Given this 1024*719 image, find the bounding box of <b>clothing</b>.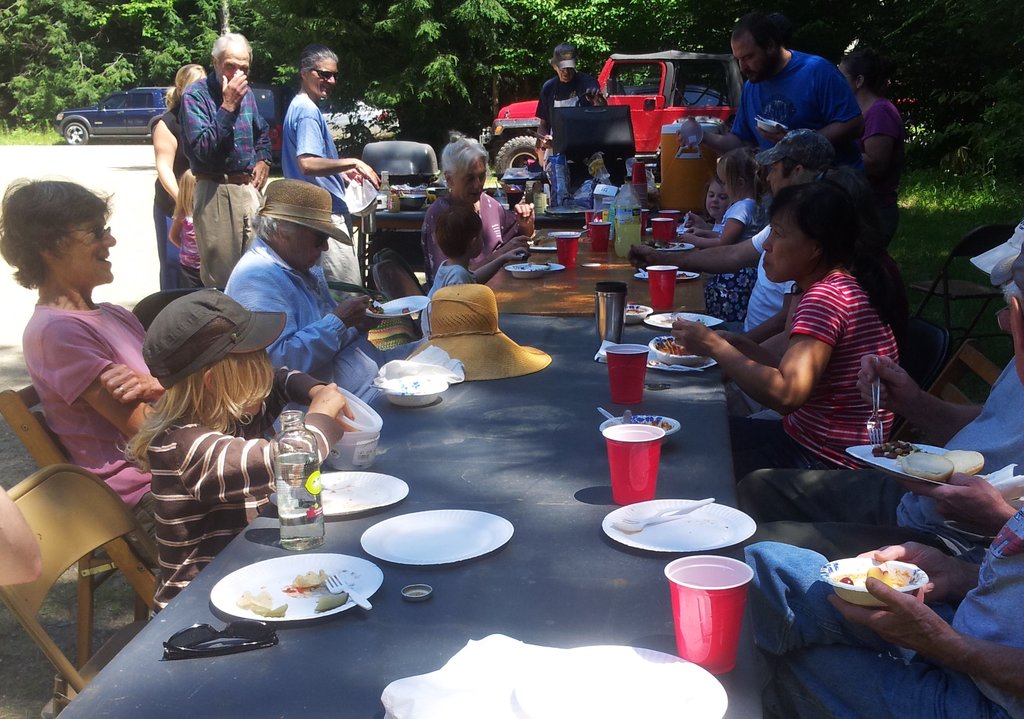
left=282, top=93, right=362, bottom=295.
